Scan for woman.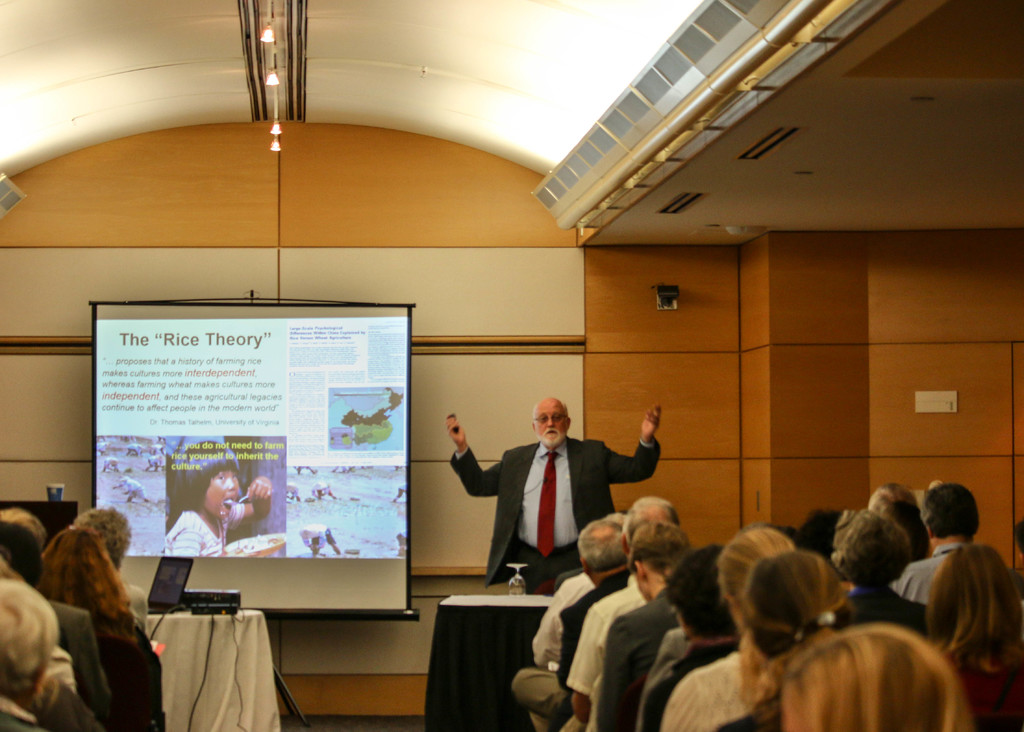
Scan result: x1=925 y1=542 x2=1023 y2=731.
